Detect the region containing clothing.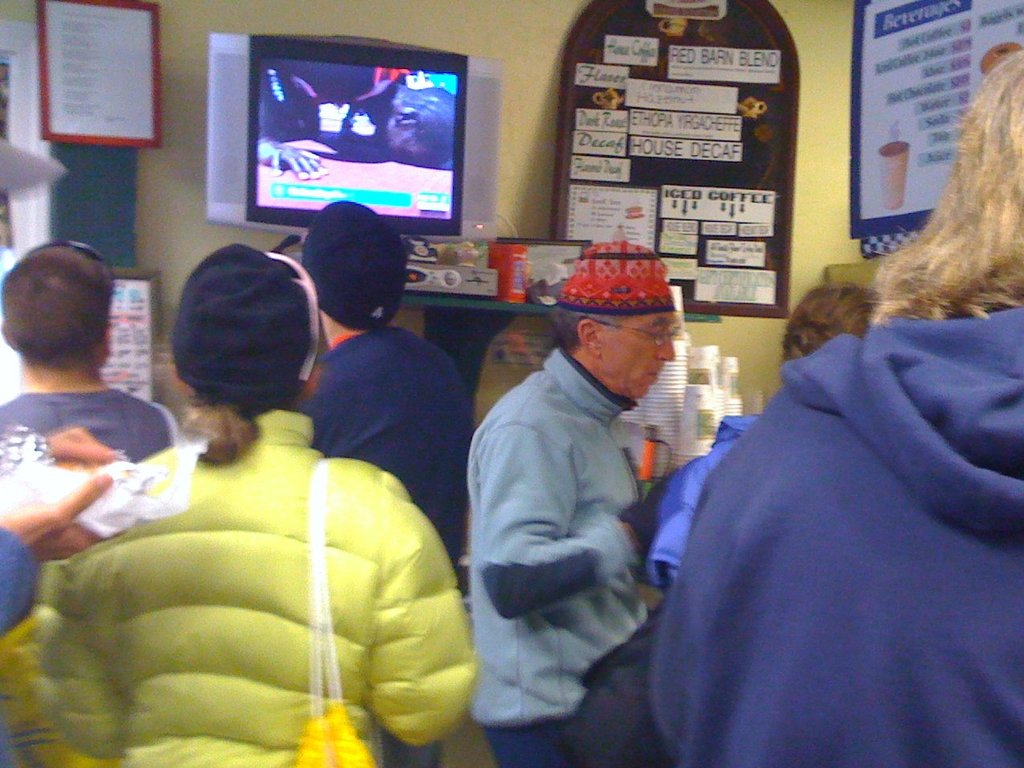
<bbox>463, 342, 657, 767</bbox>.
